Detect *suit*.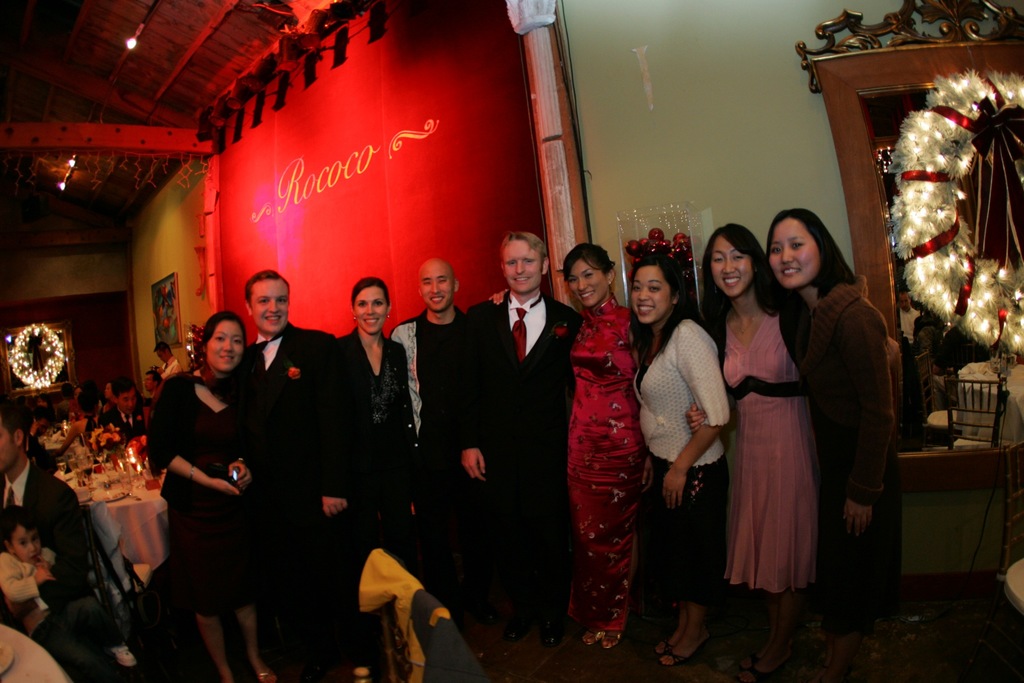
Detected at 234,322,371,664.
